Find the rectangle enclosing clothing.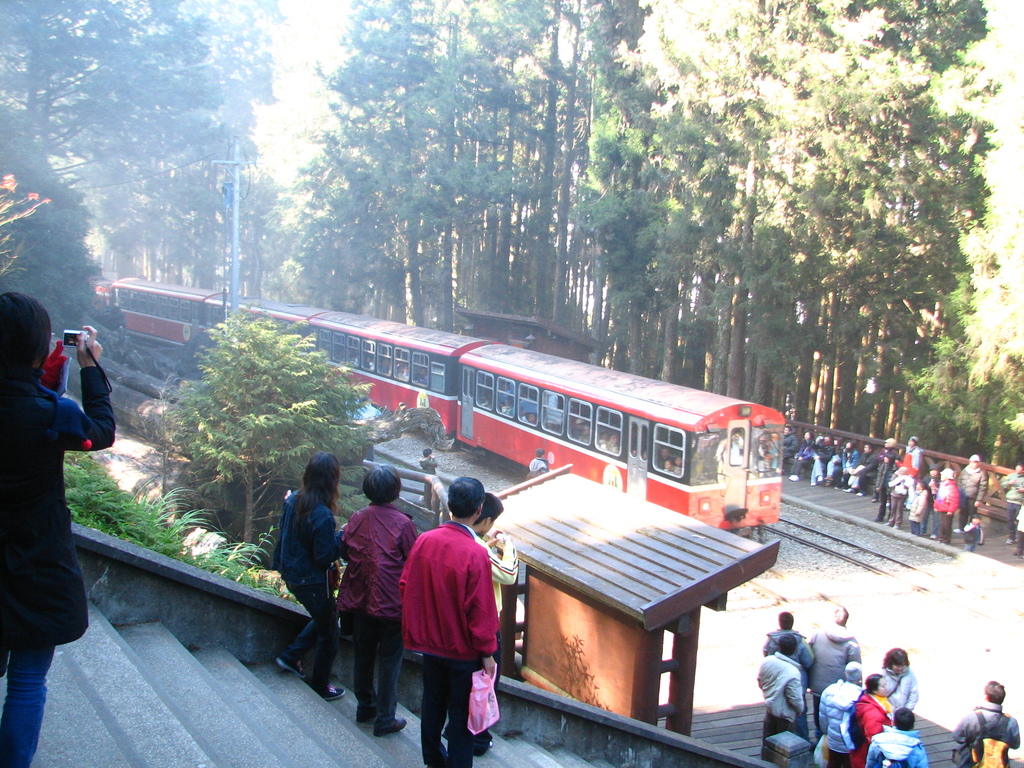
[x1=931, y1=479, x2=956, y2=536].
